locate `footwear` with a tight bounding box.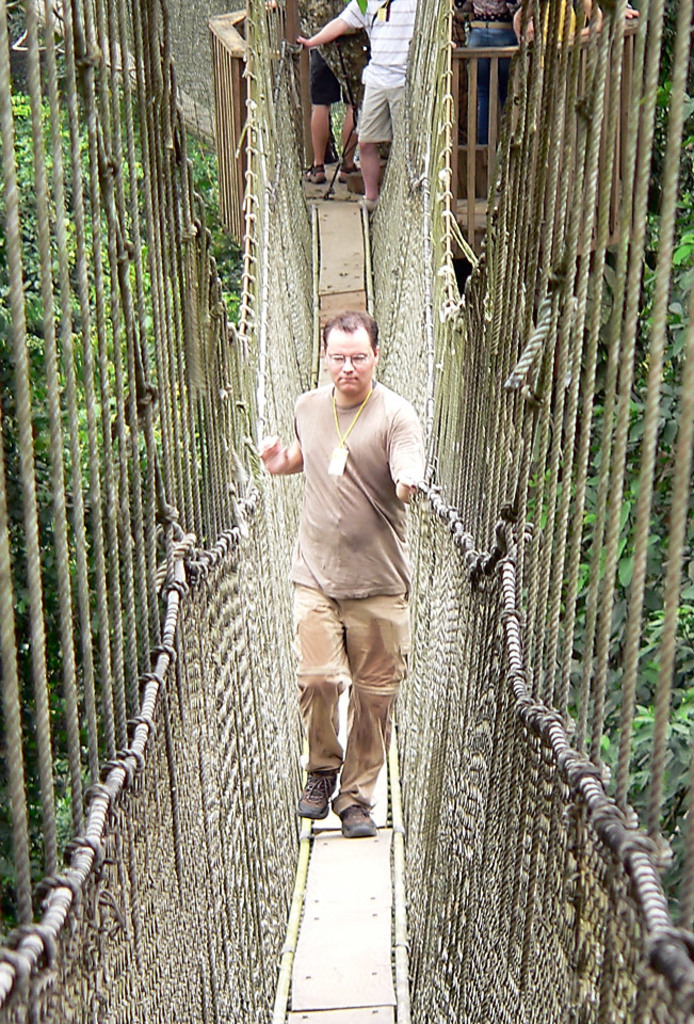
{"x1": 290, "y1": 771, "x2": 343, "y2": 818}.
